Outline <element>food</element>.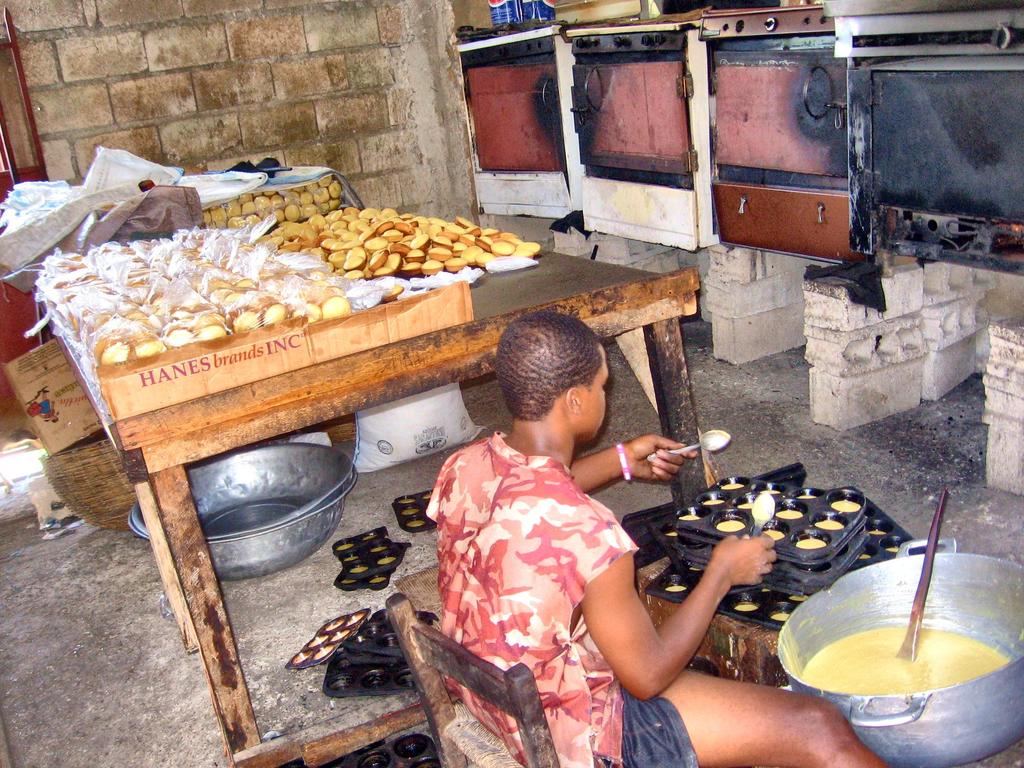
Outline: crop(337, 541, 352, 550).
